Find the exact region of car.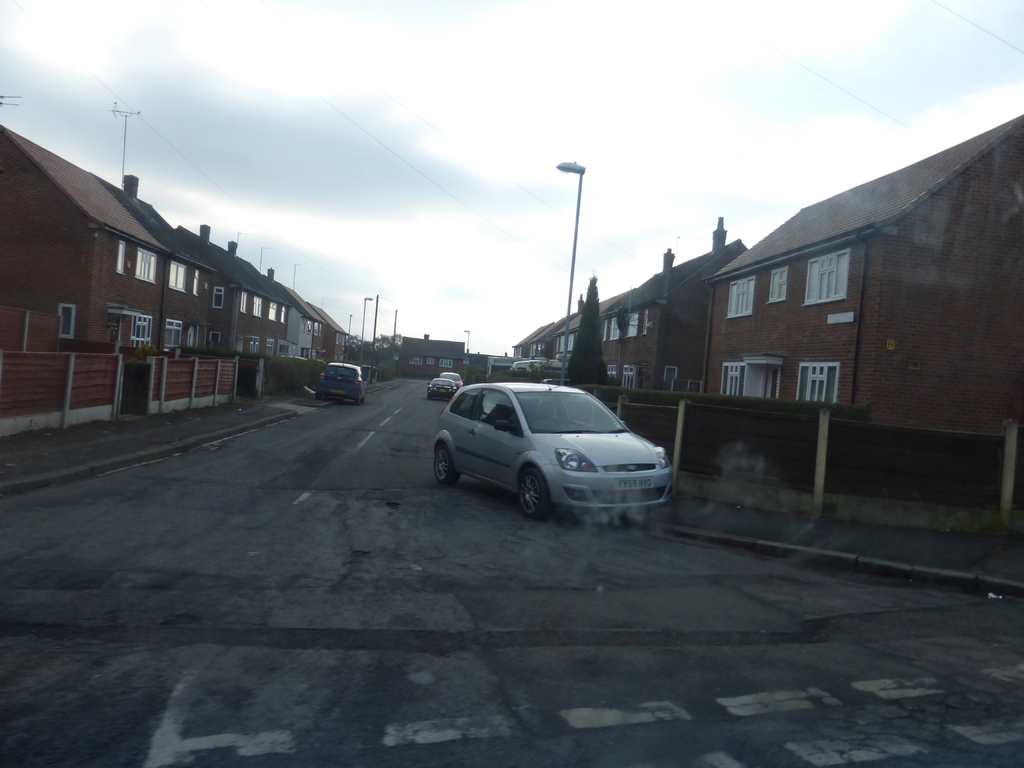
Exact region: [x1=317, y1=363, x2=368, y2=403].
